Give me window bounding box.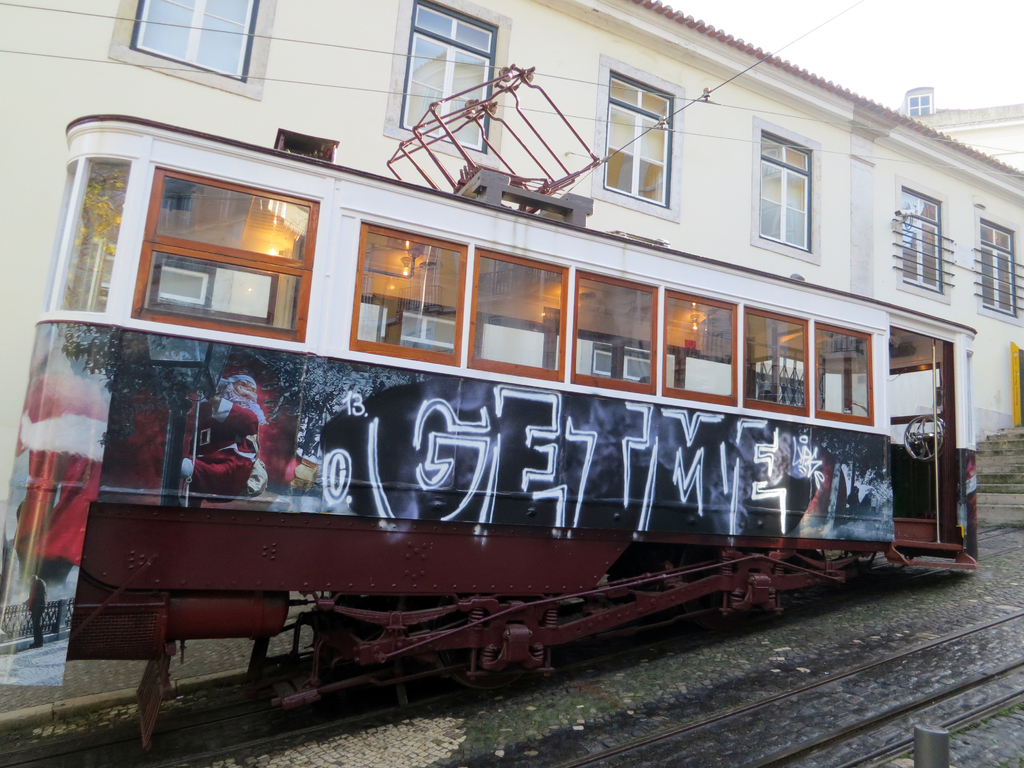
(left=756, top=358, right=825, bottom=428).
